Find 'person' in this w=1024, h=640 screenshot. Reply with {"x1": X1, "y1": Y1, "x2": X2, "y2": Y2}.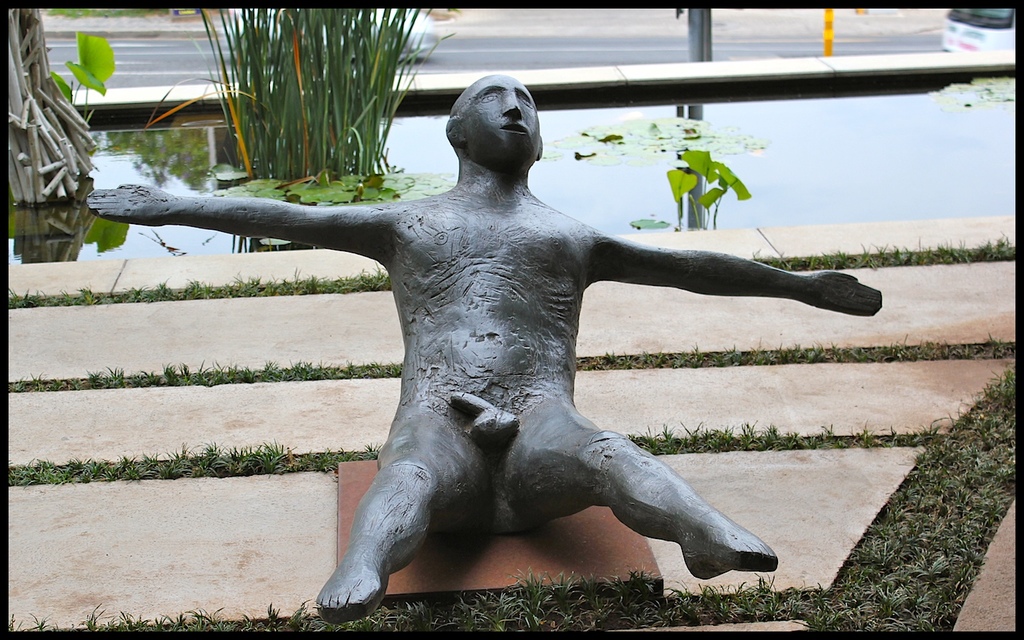
{"x1": 154, "y1": 50, "x2": 843, "y2": 607}.
